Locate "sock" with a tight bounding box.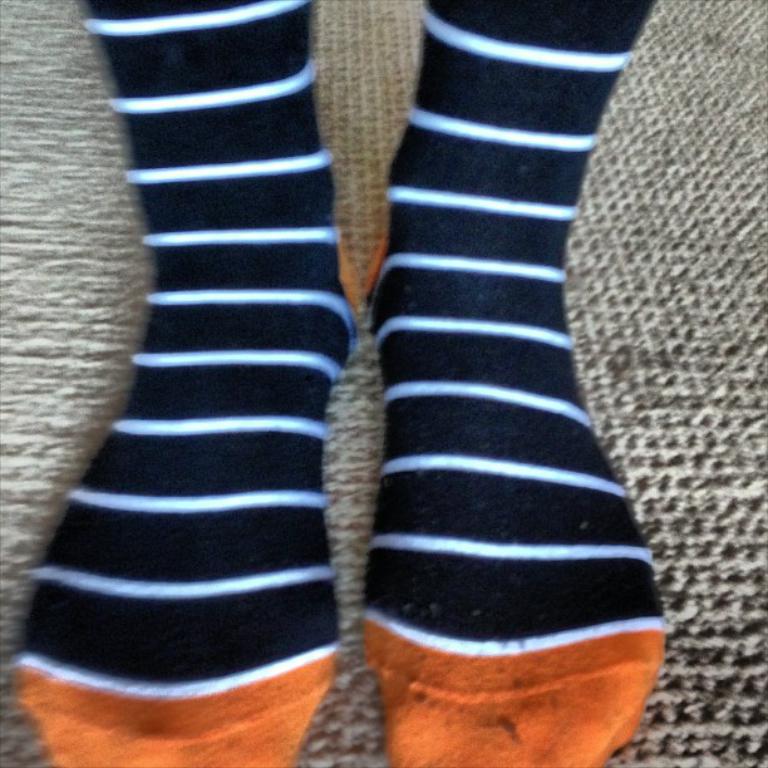
[358,0,671,767].
